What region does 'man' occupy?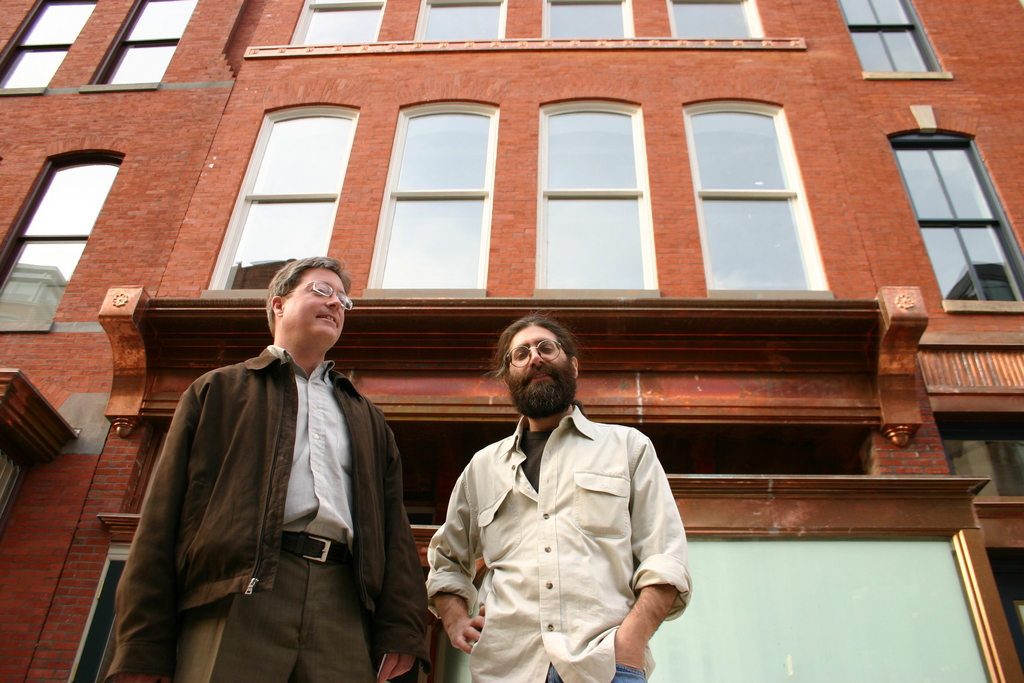
<region>415, 300, 713, 682</region>.
